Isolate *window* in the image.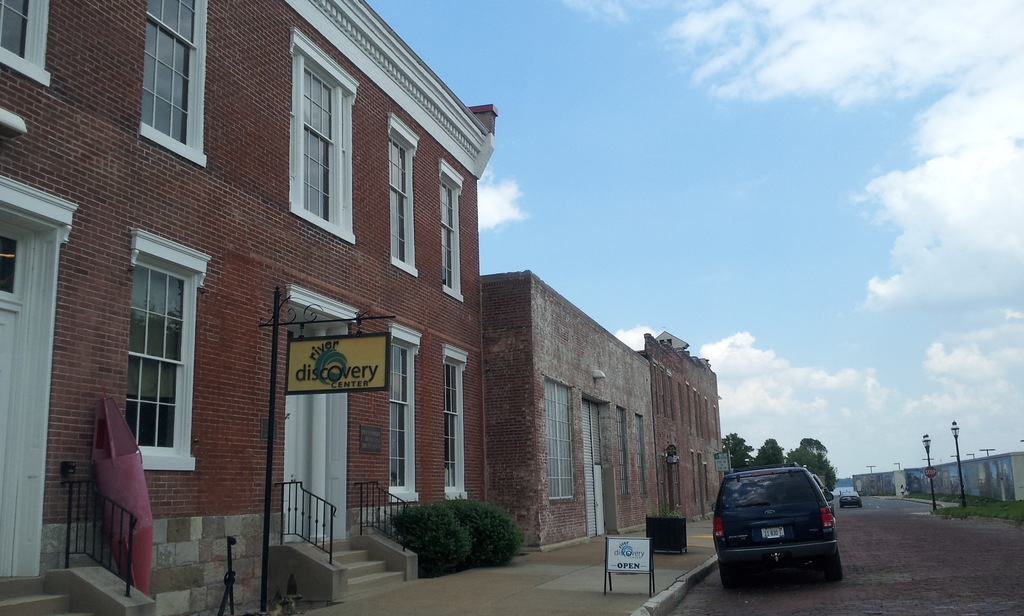
Isolated region: l=388, t=339, r=417, b=496.
